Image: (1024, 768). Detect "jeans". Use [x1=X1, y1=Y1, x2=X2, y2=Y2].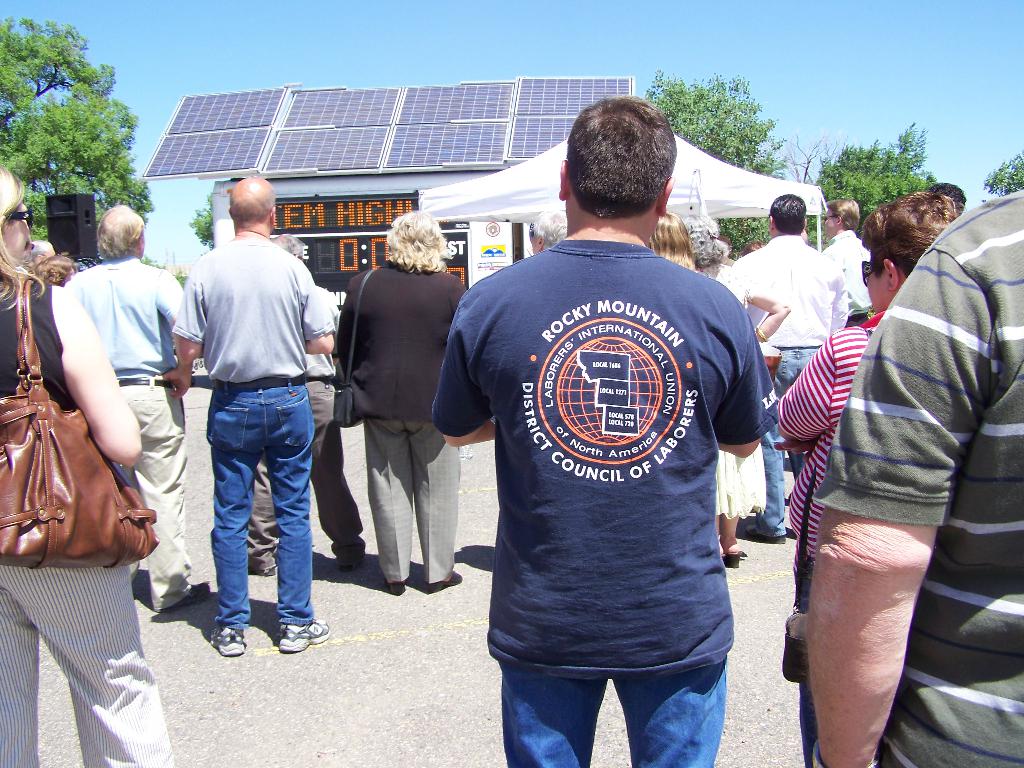
[x1=802, y1=568, x2=816, y2=767].
